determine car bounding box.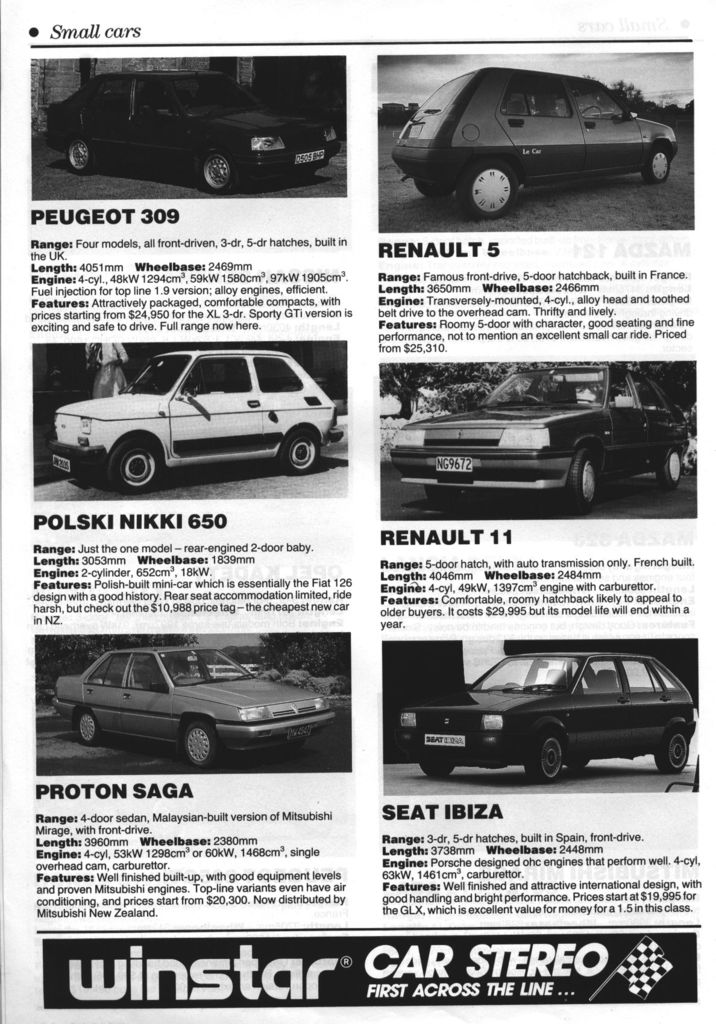
Determined: Rect(49, 351, 343, 498).
